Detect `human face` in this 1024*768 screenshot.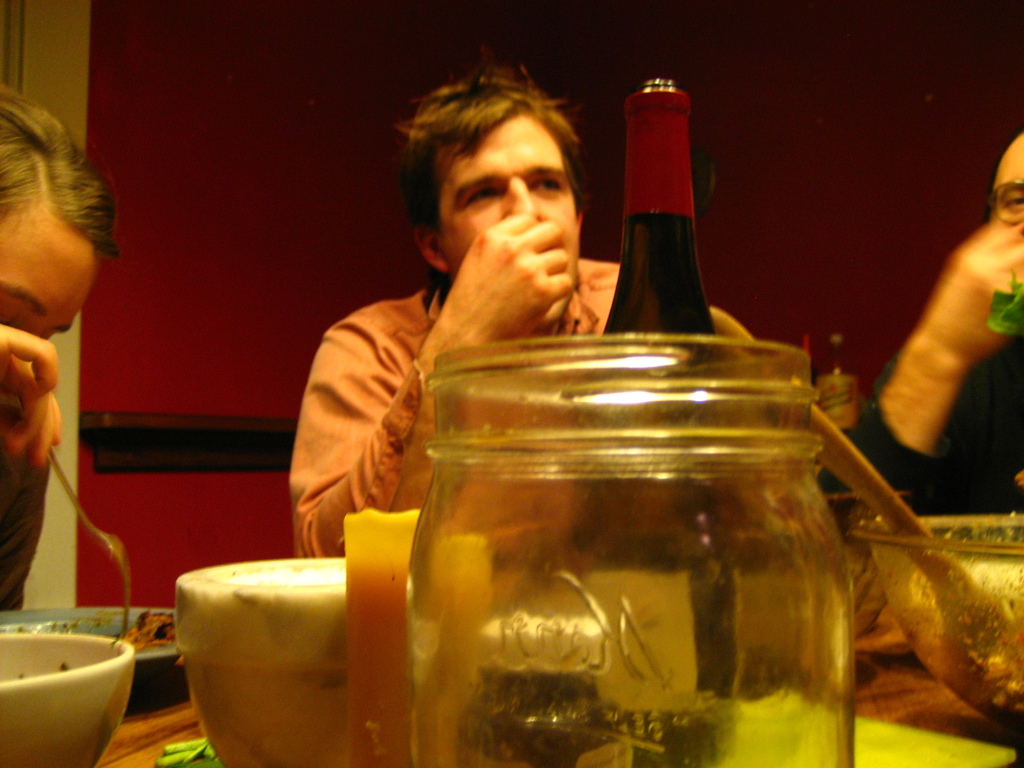
Detection: [442, 117, 580, 285].
